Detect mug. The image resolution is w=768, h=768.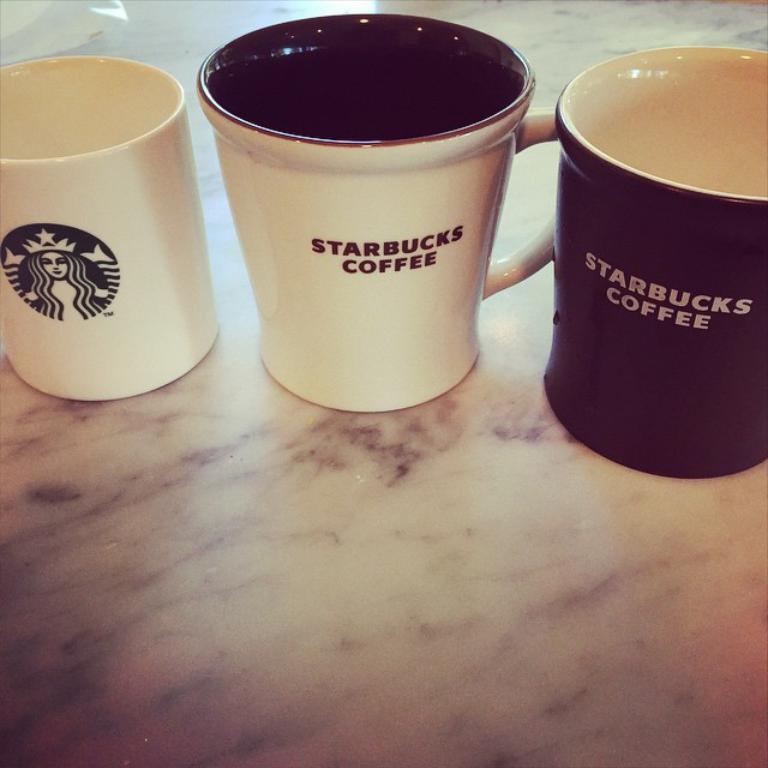
(left=550, top=47, right=767, bottom=482).
